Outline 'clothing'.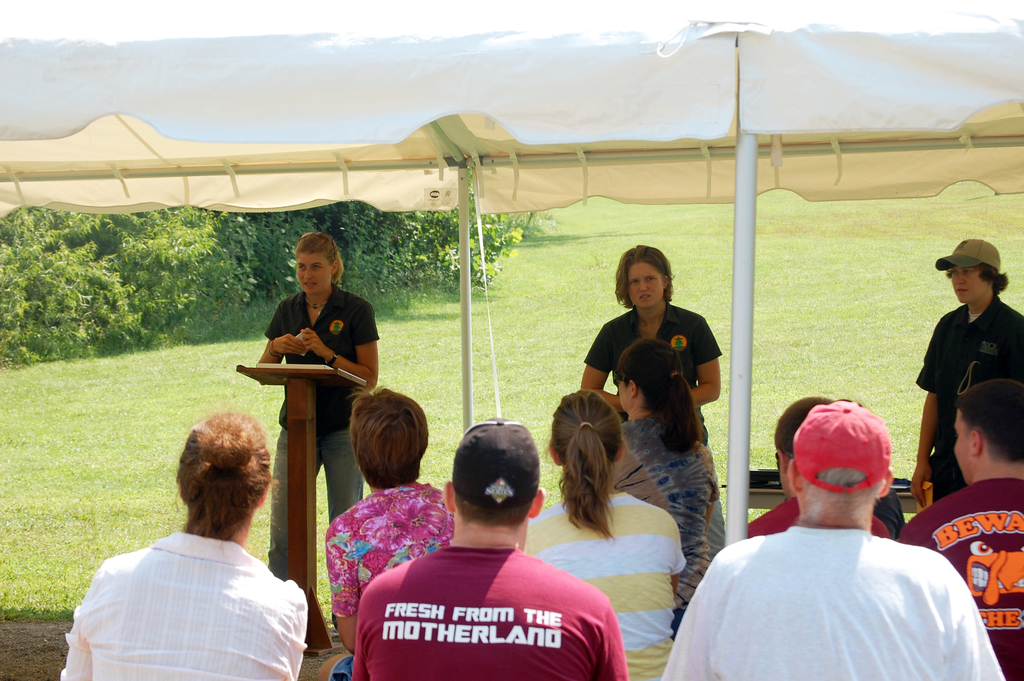
Outline: 607:414:720:630.
